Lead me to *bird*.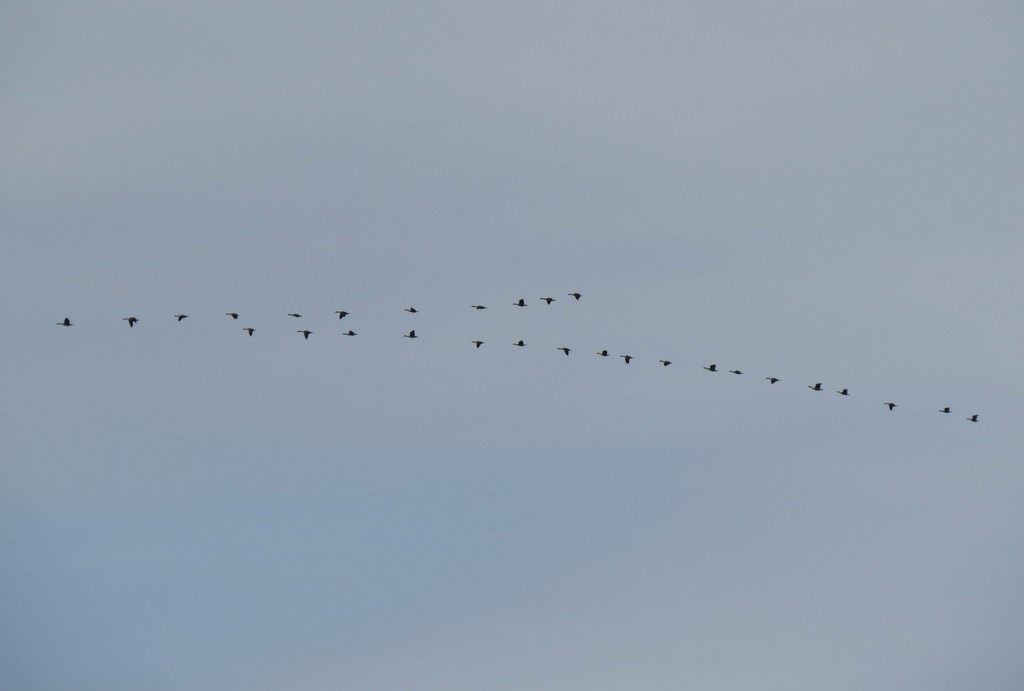
Lead to region(765, 373, 776, 387).
